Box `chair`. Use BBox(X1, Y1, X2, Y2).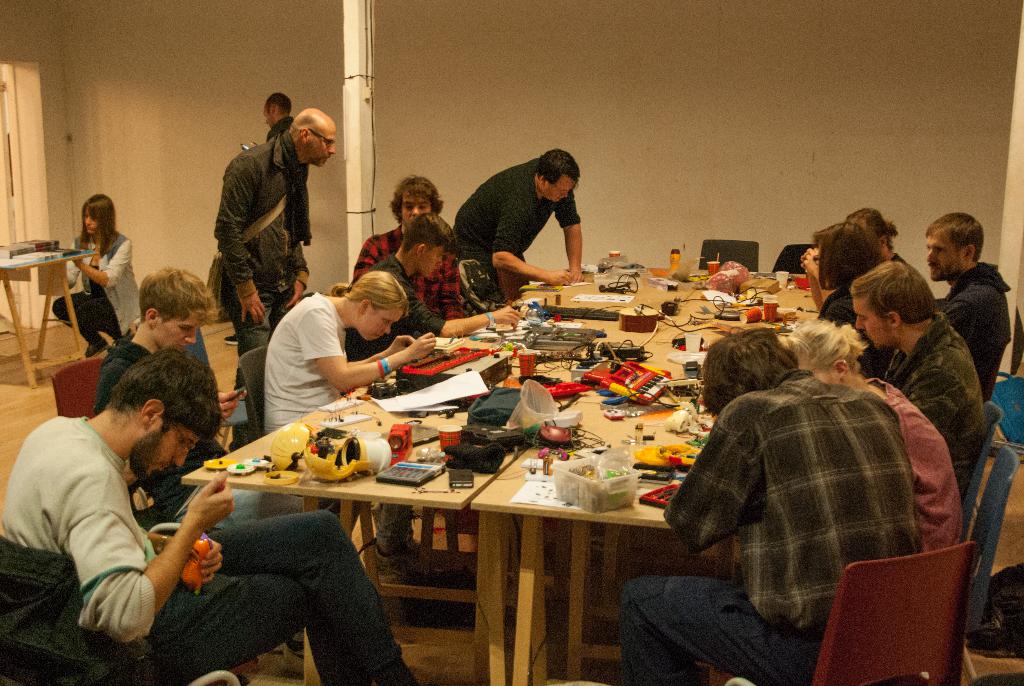
BBox(959, 398, 1002, 542).
